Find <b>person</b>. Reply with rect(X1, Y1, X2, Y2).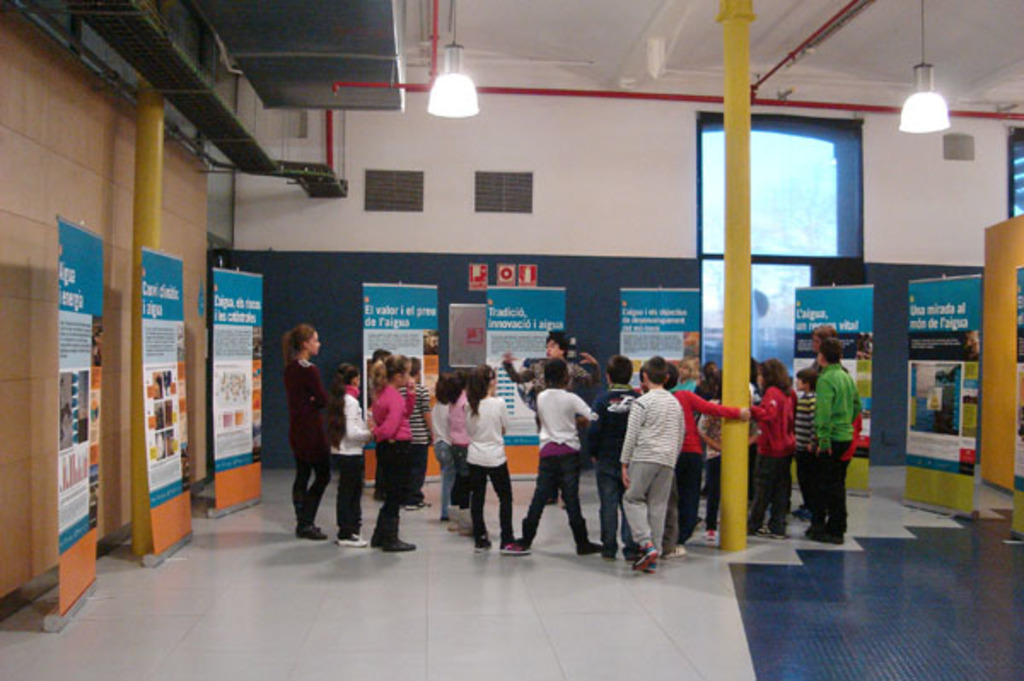
rect(580, 355, 638, 562).
